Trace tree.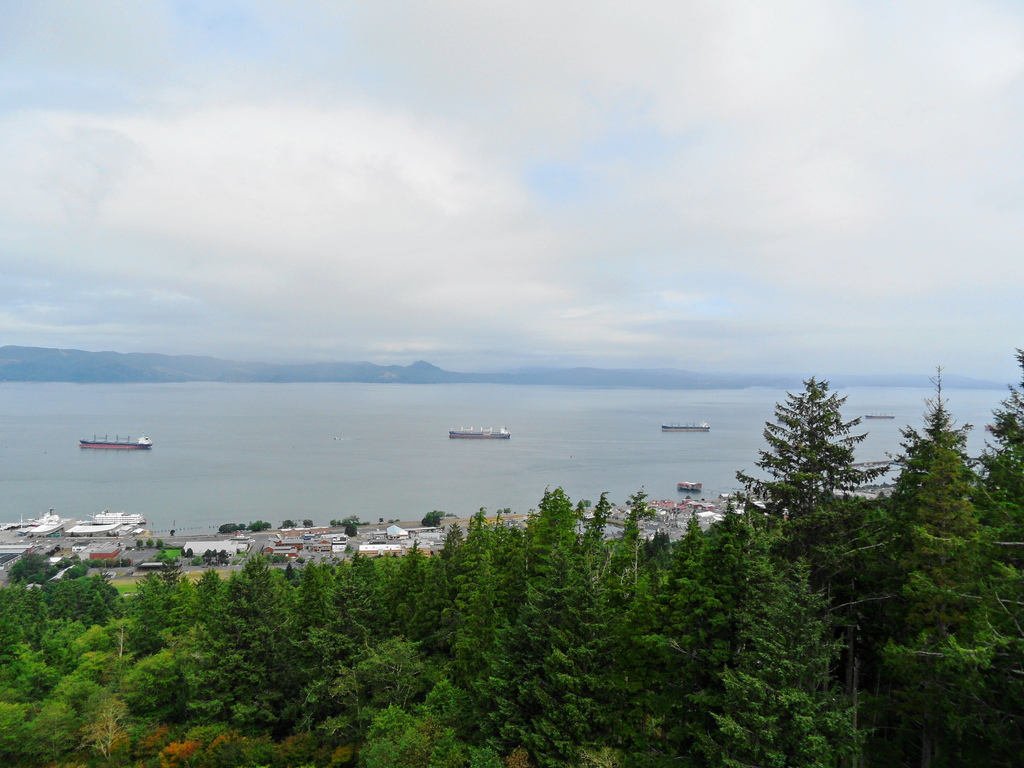
Traced to BBox(832, 495, 897, 609).
